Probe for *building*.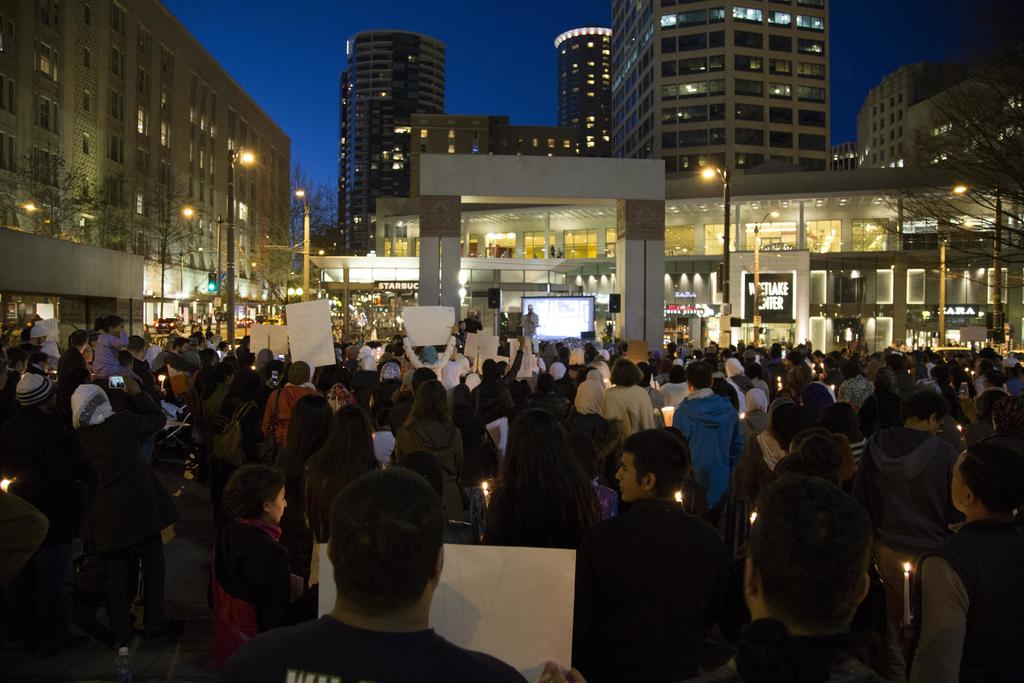
Probe result: rect(408, 113, 582, 199).
